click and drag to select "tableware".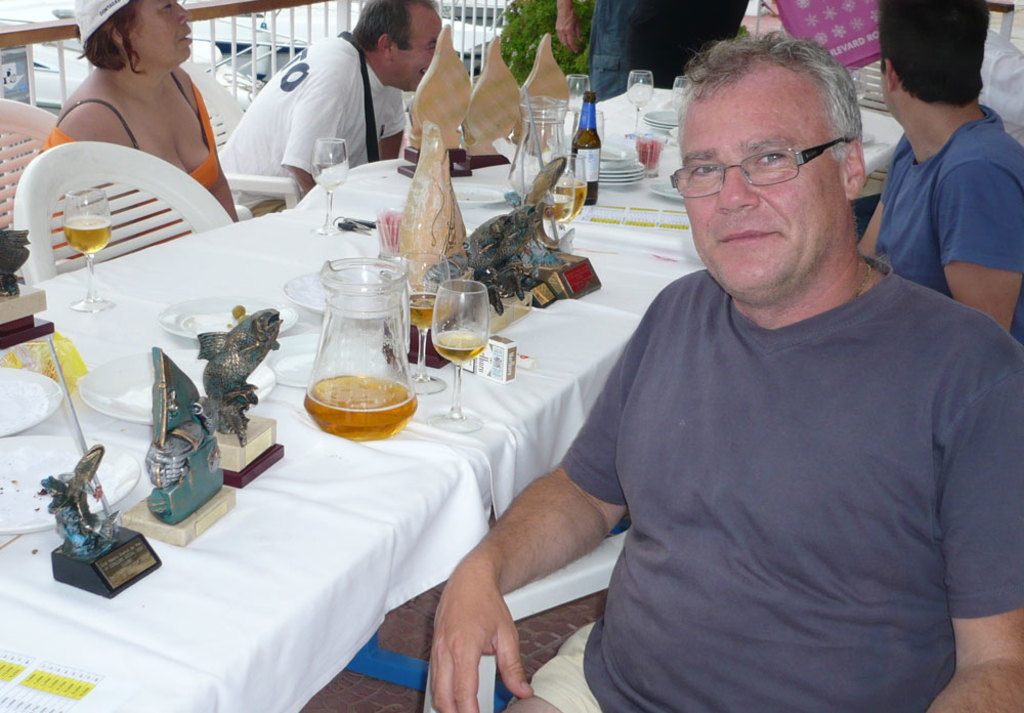
Selection: box=[397, 250, 453, 393].
